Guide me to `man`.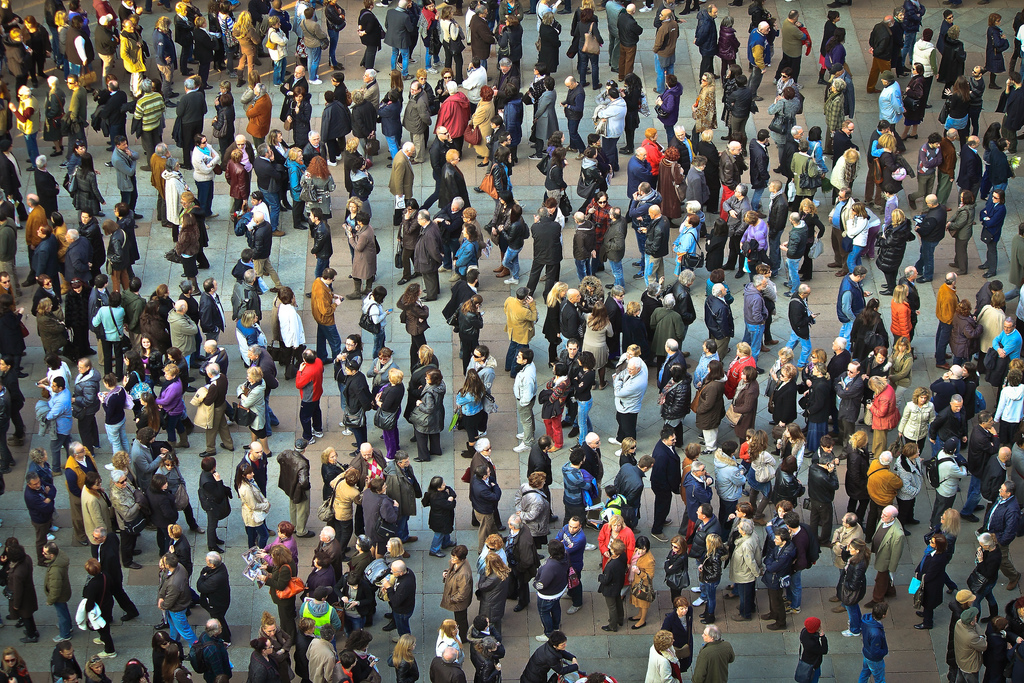
Guidance: bbox=[559, 75, 586, 161].
